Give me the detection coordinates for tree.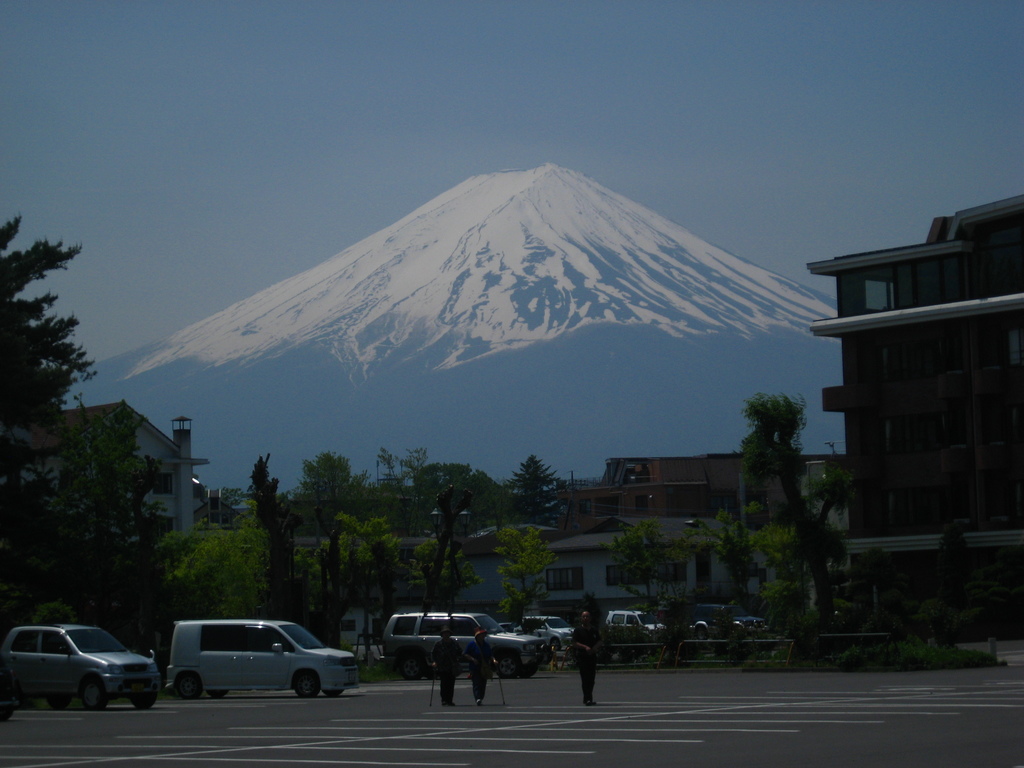
[922,525,995,622].
